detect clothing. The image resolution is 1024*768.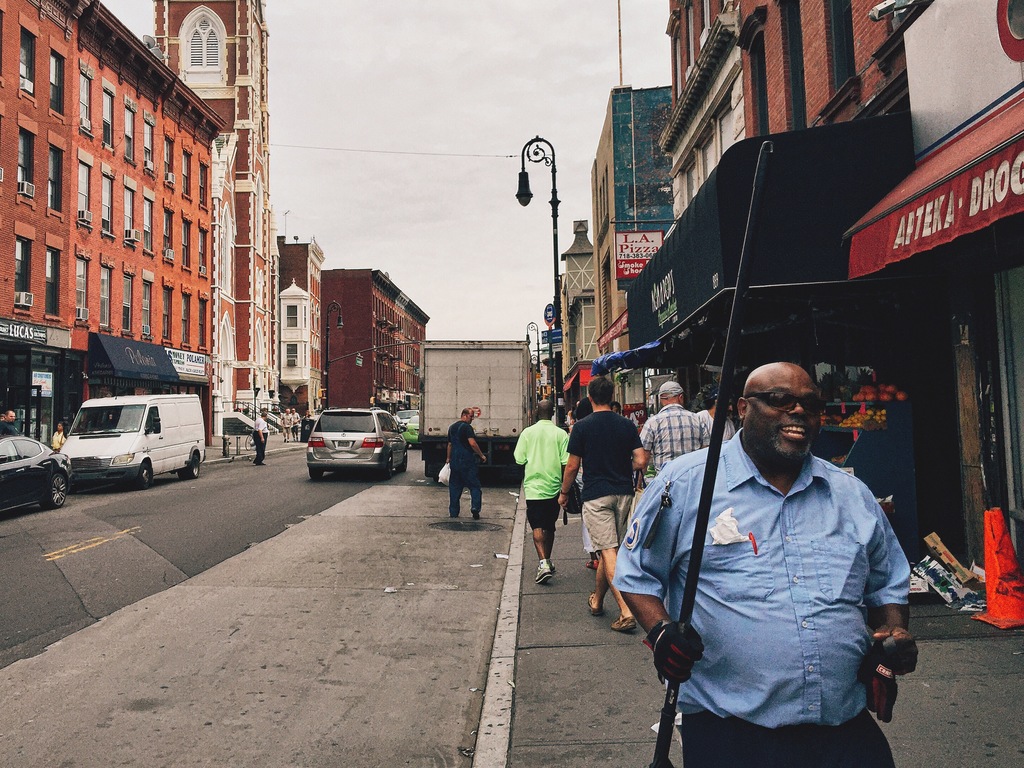
box(255, 416, 269, 461).
